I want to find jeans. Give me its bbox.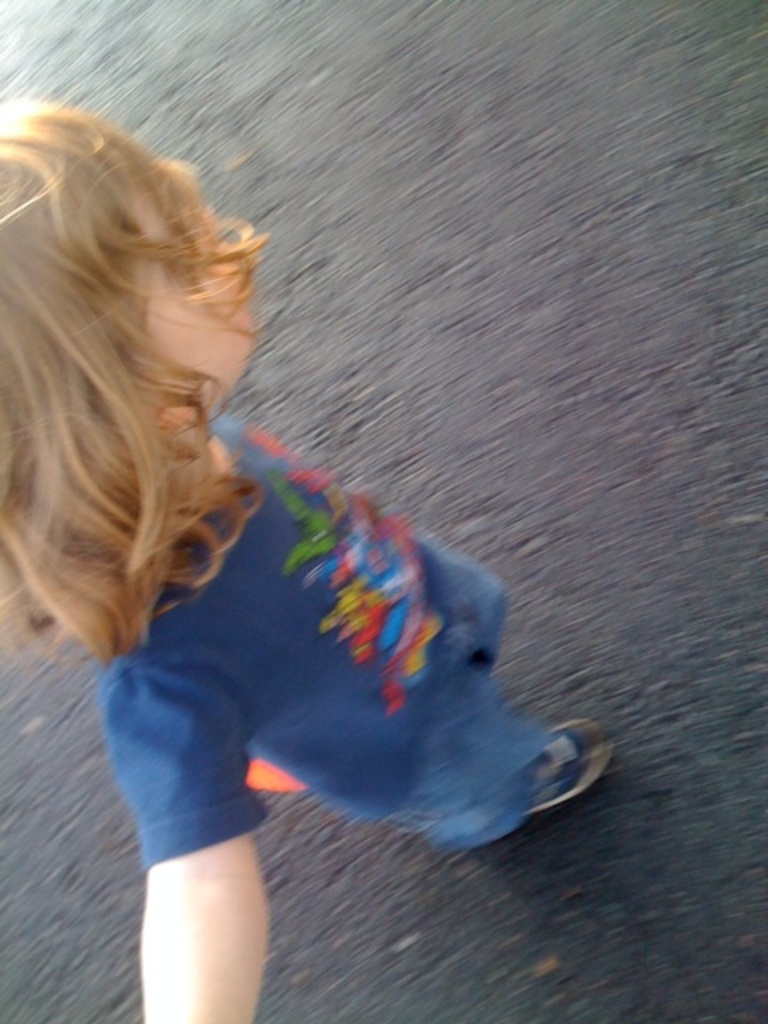
detection(387, 544, 549, 853).
